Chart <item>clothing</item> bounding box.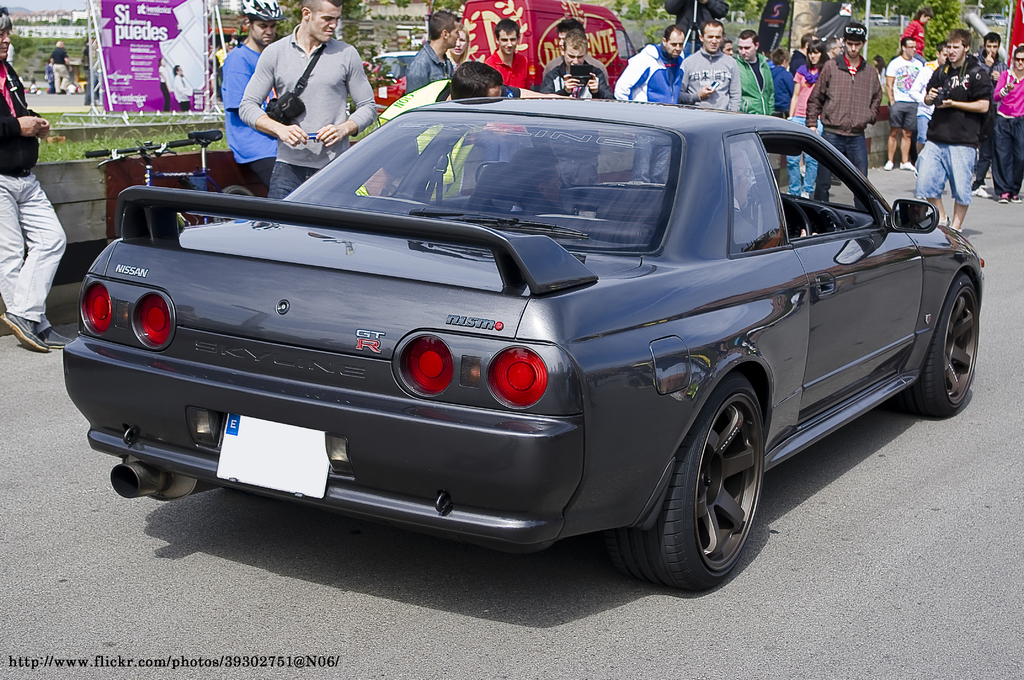
Charted: {"left": 538, "top": 50, "right": 607, "bottom": 85}.
